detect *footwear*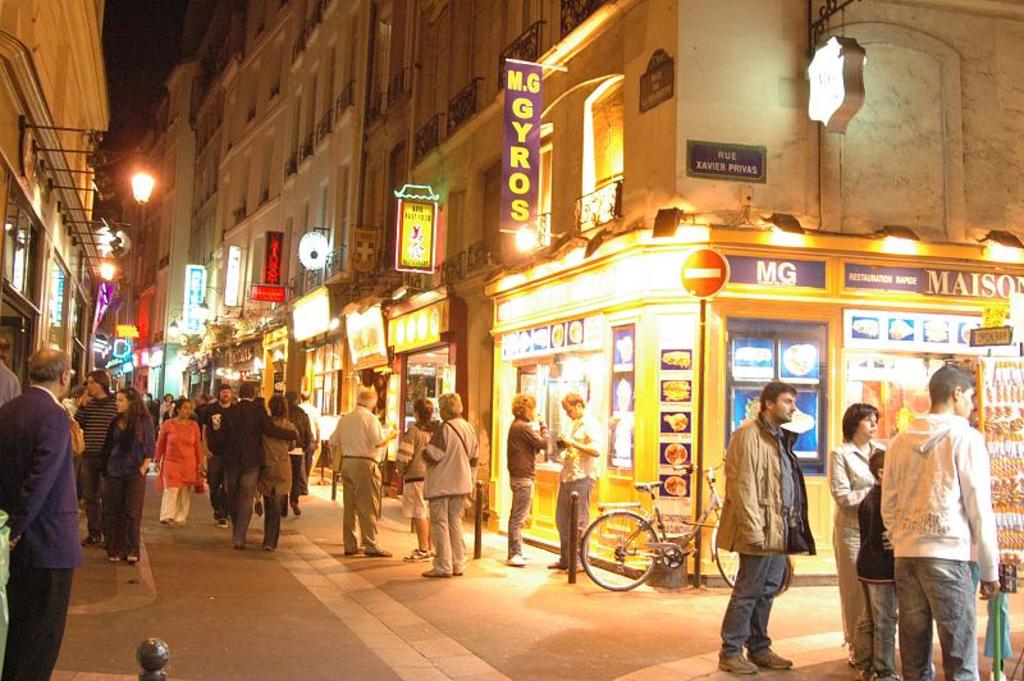
(289,495,300,517)
